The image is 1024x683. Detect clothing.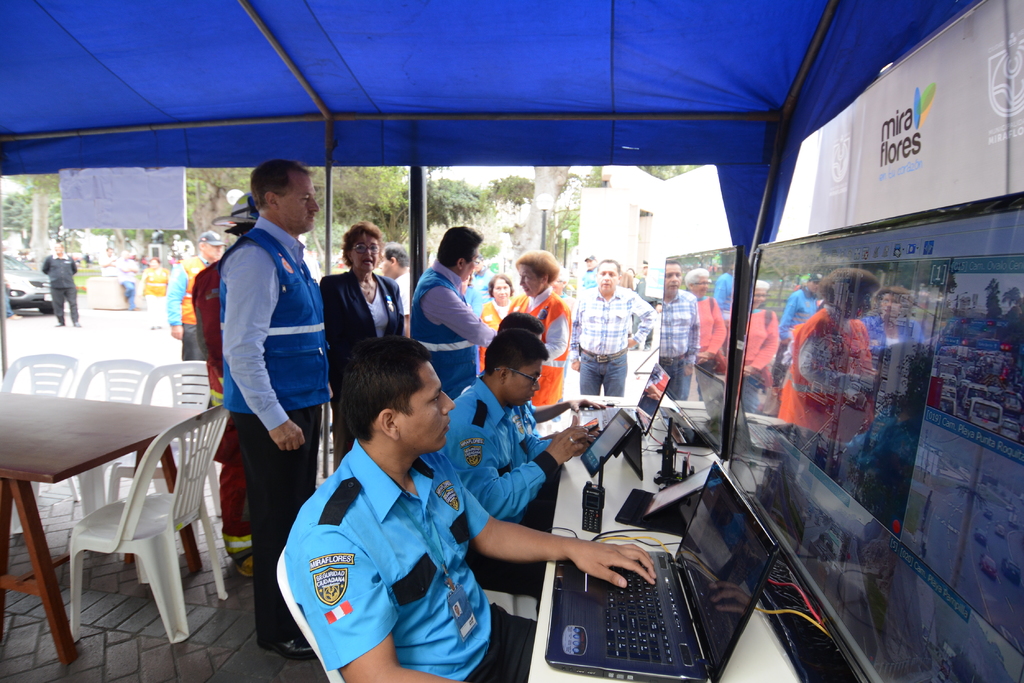
Detection: 510:279:572:409.
